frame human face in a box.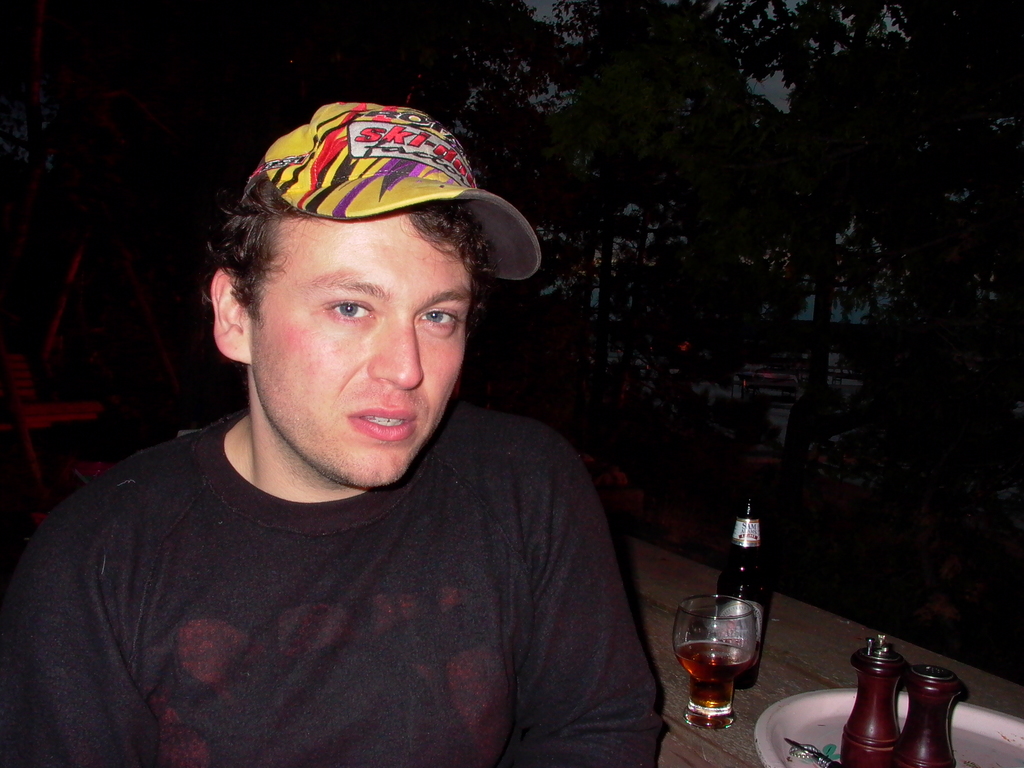
248 213 472 487.
